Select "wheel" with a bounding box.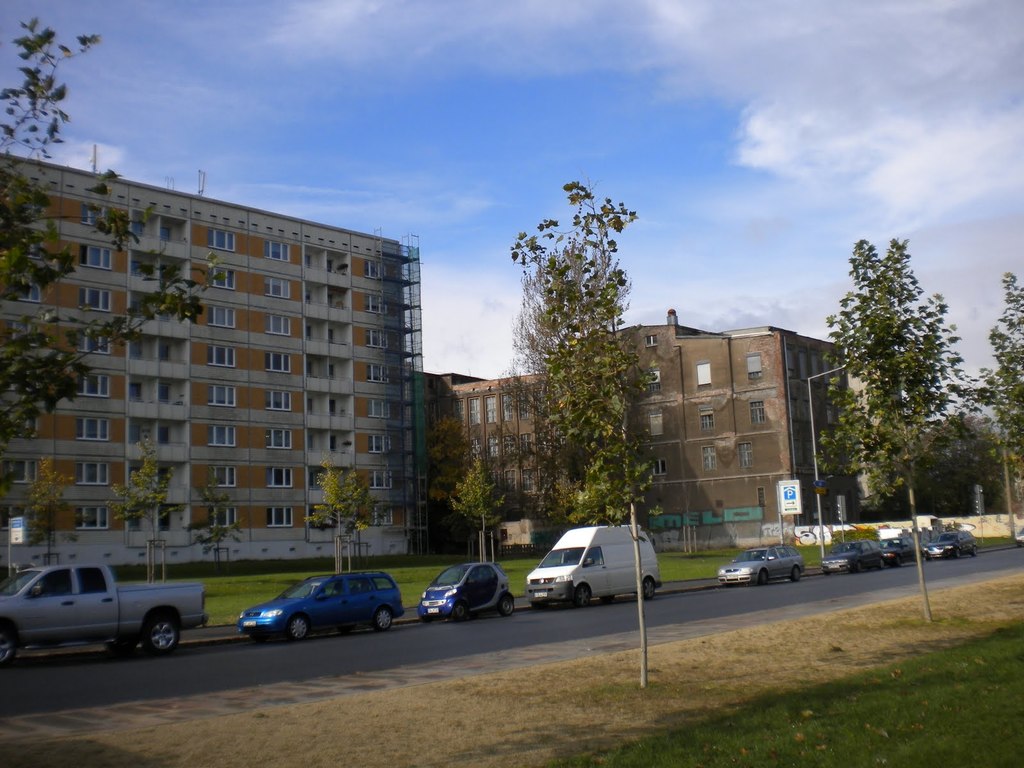
bbox(103, 643, 135, 651).
